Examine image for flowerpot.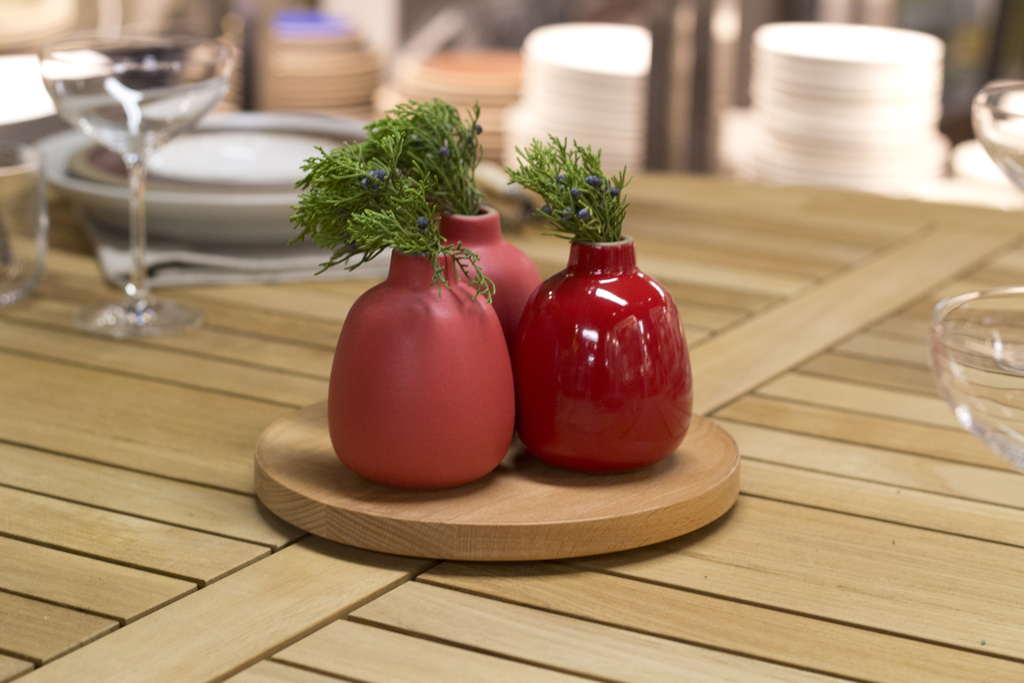
Examination result: x1=436, y1=203, x2=543, y2=337.
